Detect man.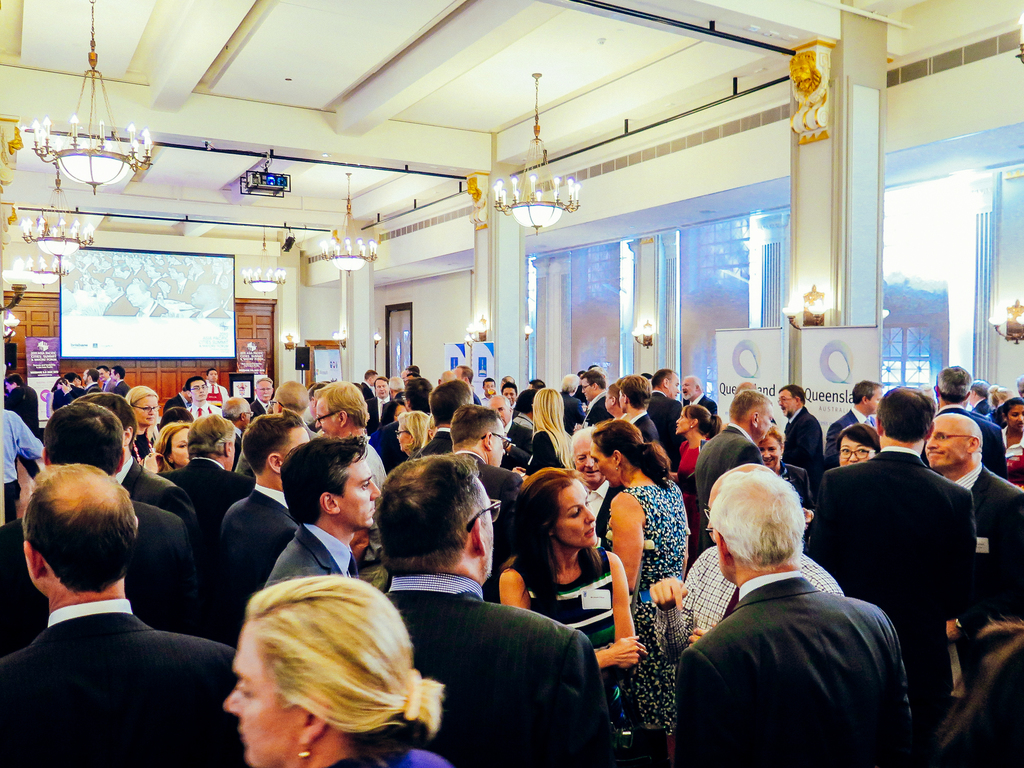
Detected at Rect(678, 460, 925, 767).
